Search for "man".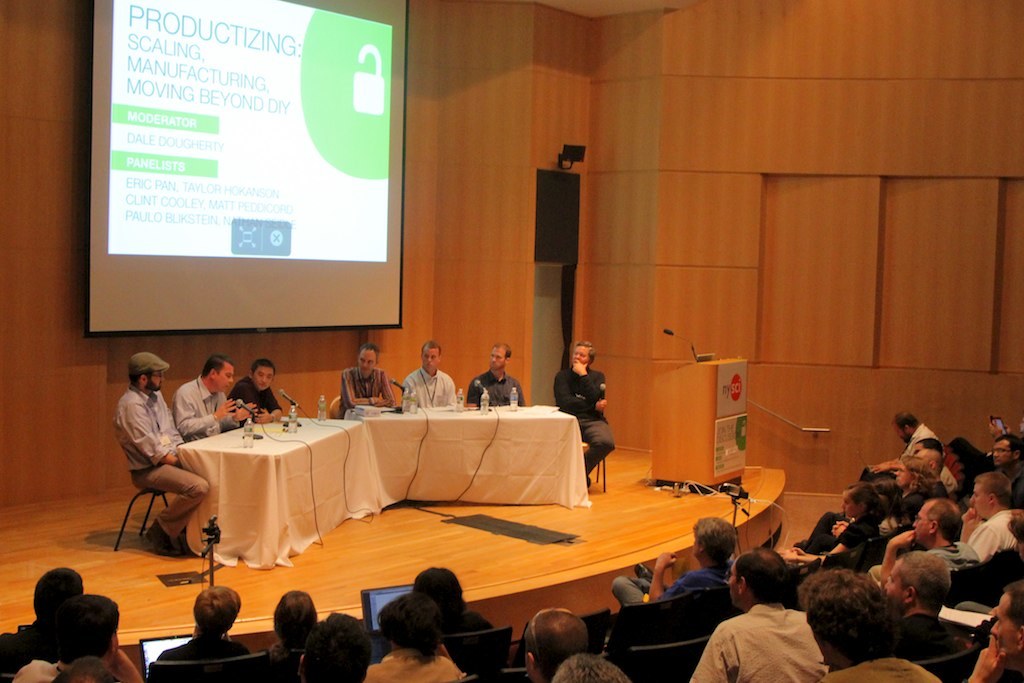
Found at [x1=108, y1=350, x2=196, y2=555].
